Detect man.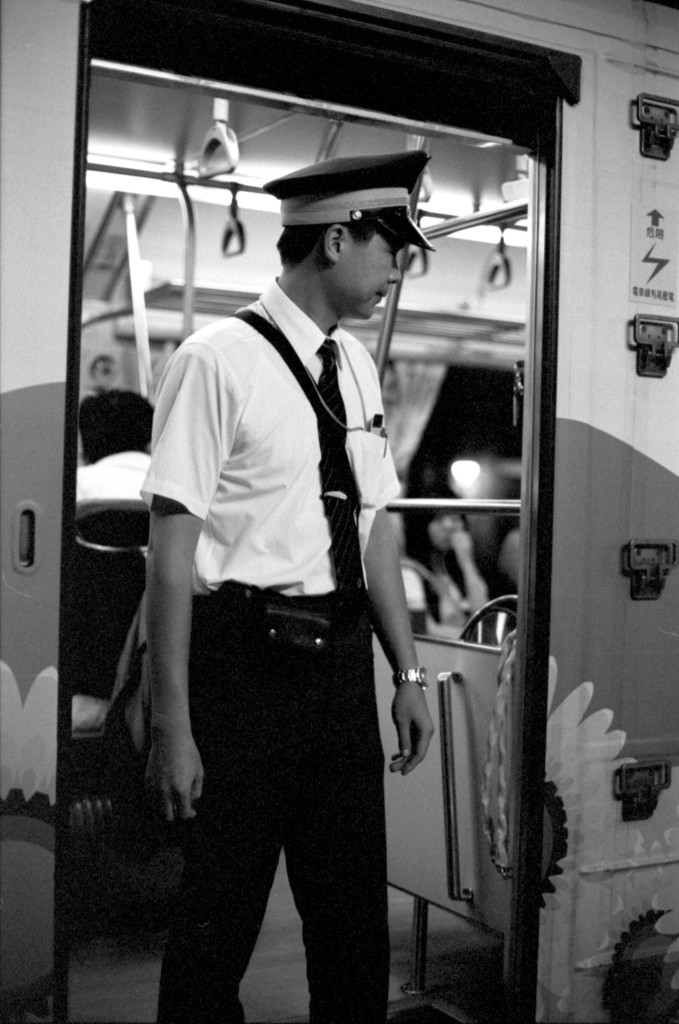
Detected at locate(138, 149, 438, 1023).
